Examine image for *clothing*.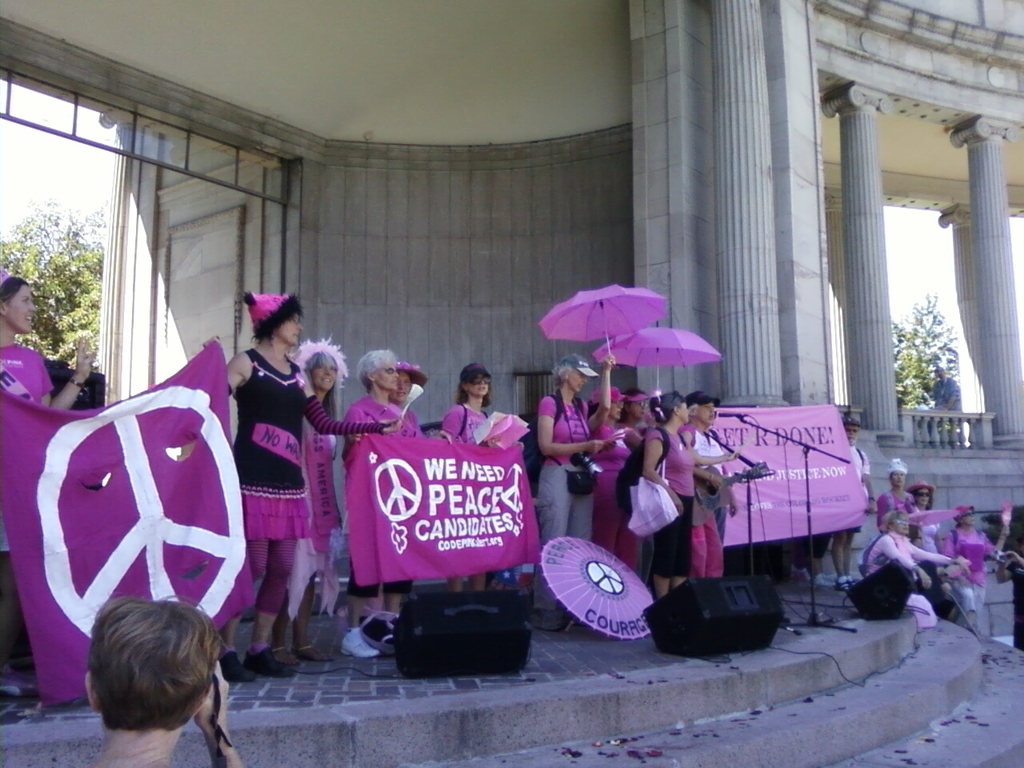
Examination result: 541,386,722,604.
